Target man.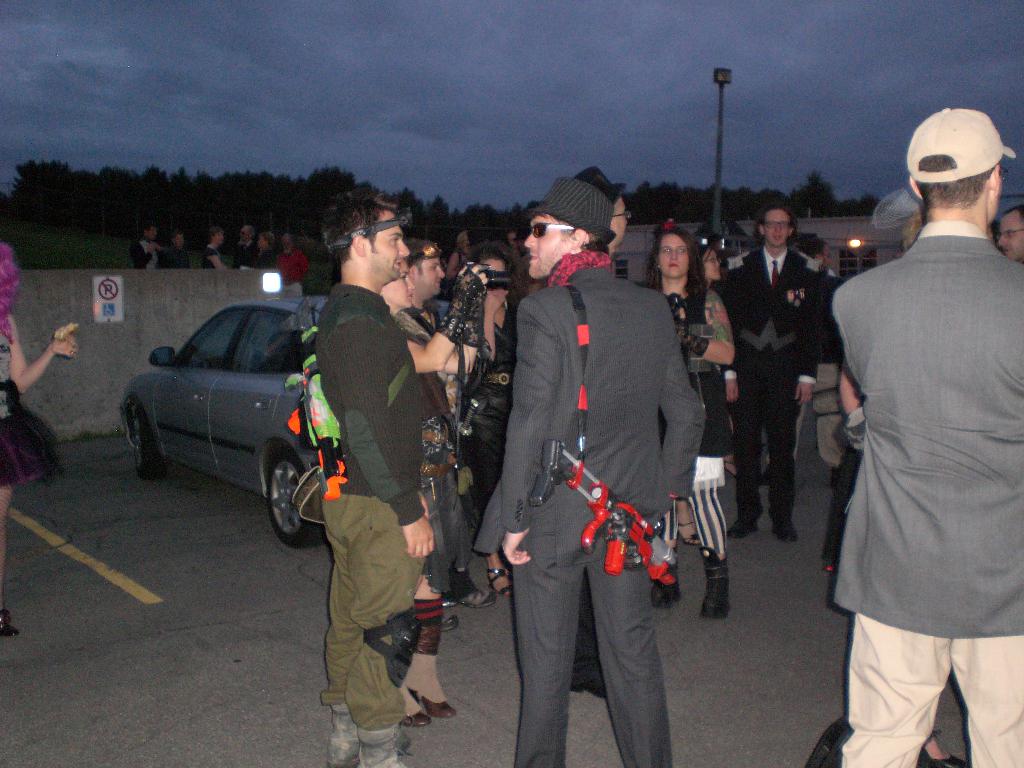
Target region: x1=829, y1=112, x2=1023, y2=767.
